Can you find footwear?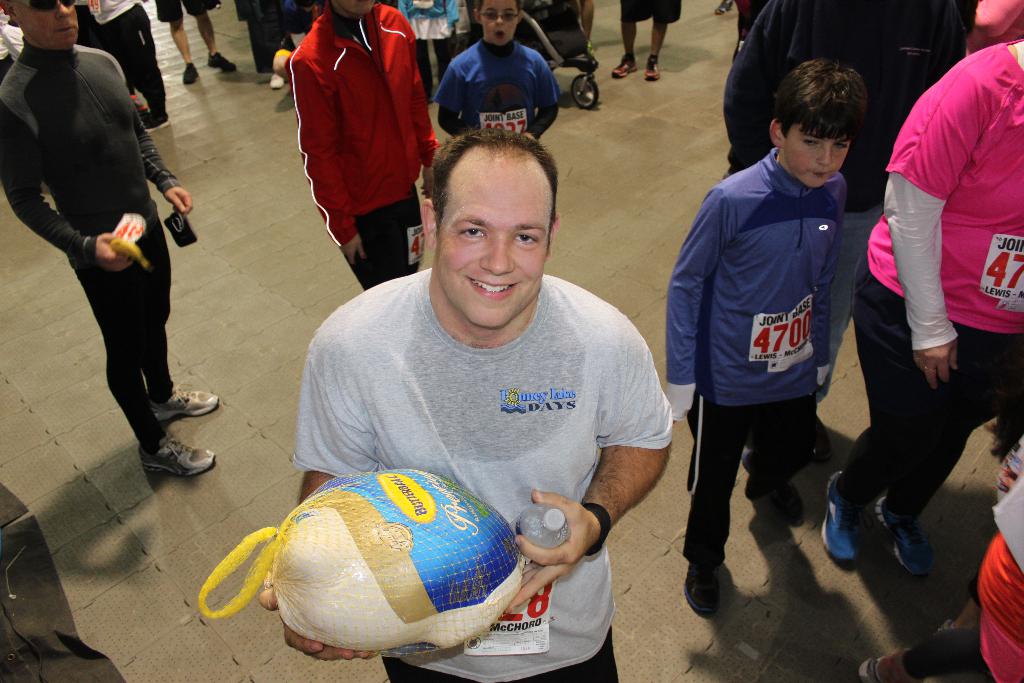
Yes, bounding box: region(209, 51, 236, 70).
